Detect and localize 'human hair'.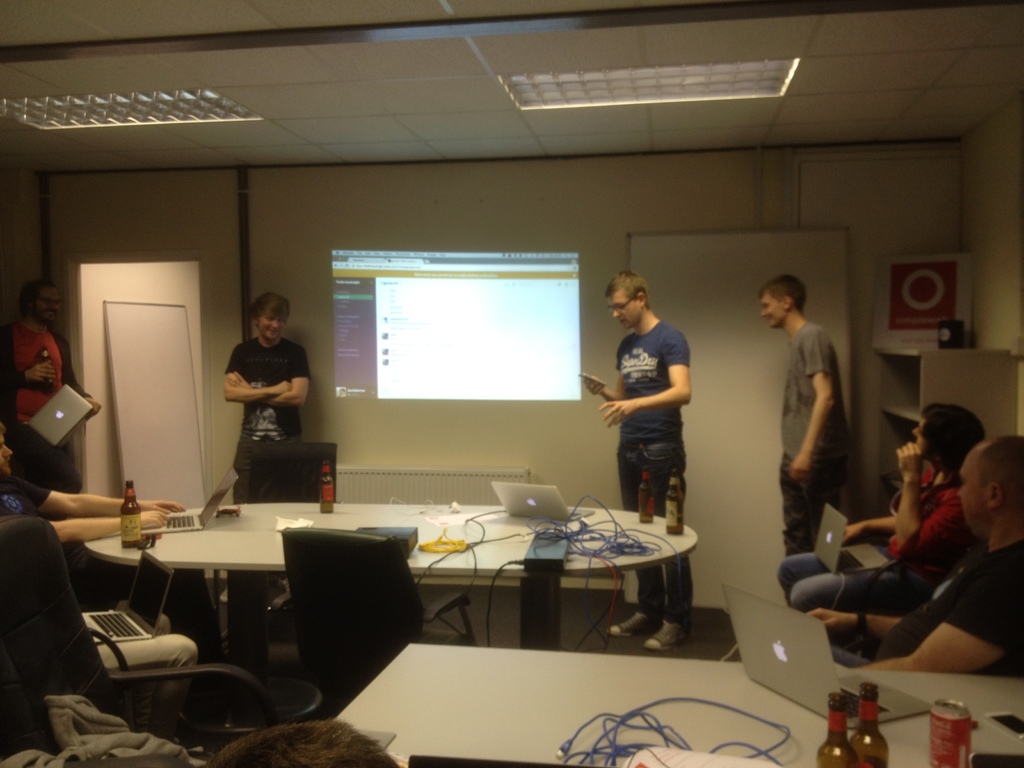
Localized at detection(250, 291, 291, 329).
